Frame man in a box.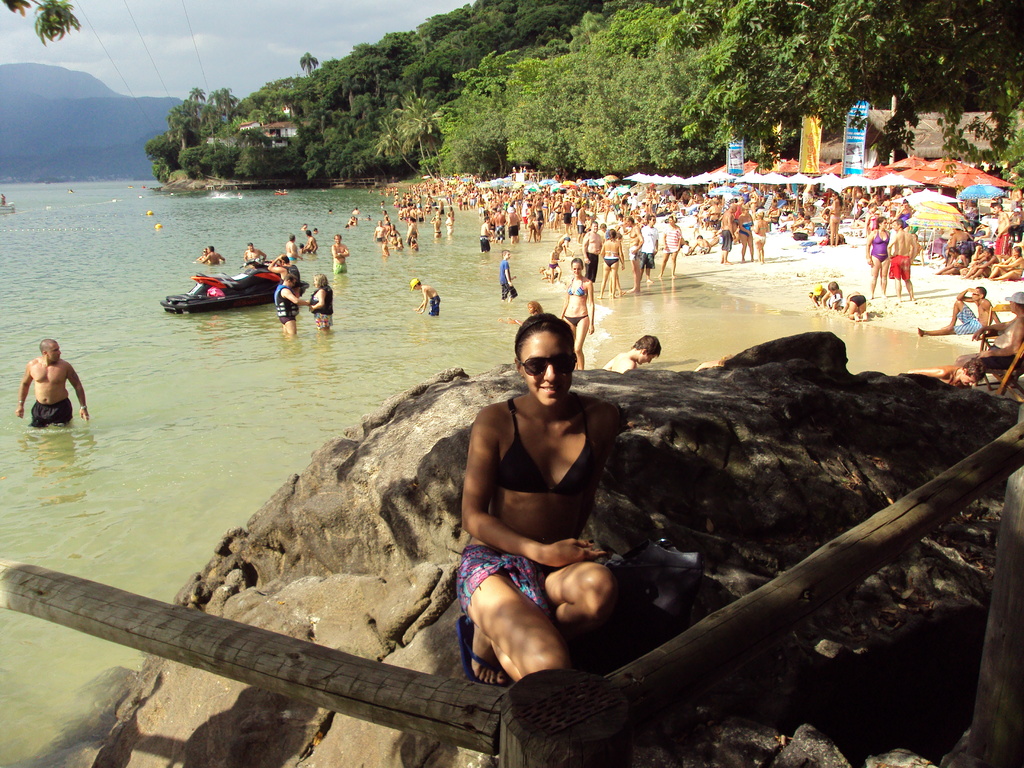
918, 287, 1002, 337.
